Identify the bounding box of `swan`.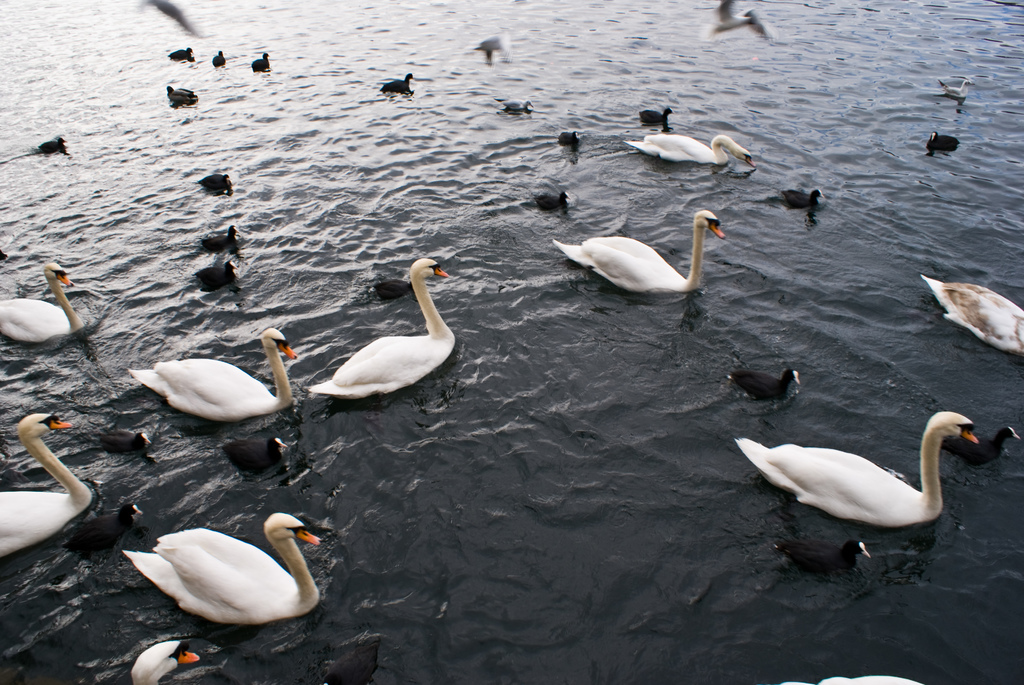
{"x1": 779, "y1": 182, "x2": 825, "y2": 209}.
